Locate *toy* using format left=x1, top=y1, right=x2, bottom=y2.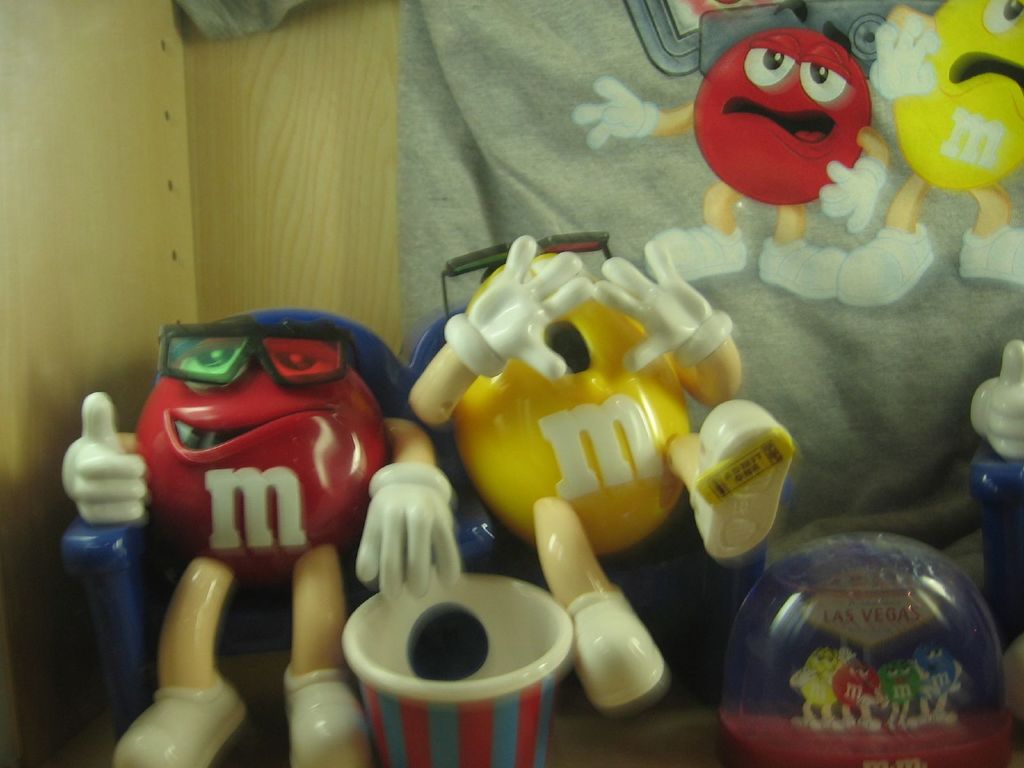
left=340, top=569, right=575, bottom=767.
